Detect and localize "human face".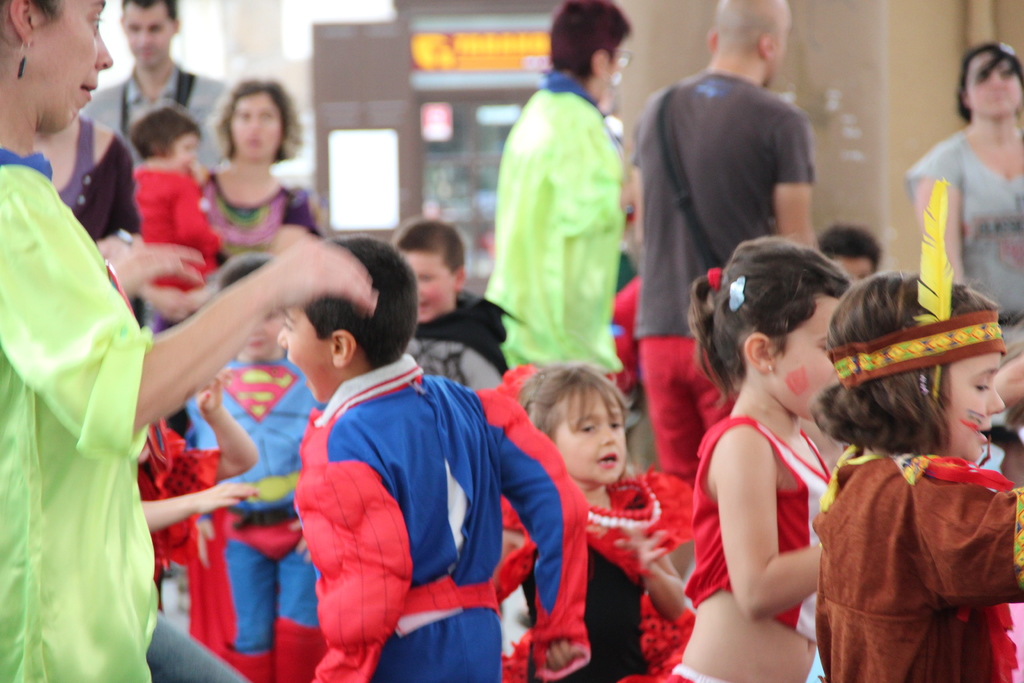
Localized at select_region(779, 302, 830, 414).
